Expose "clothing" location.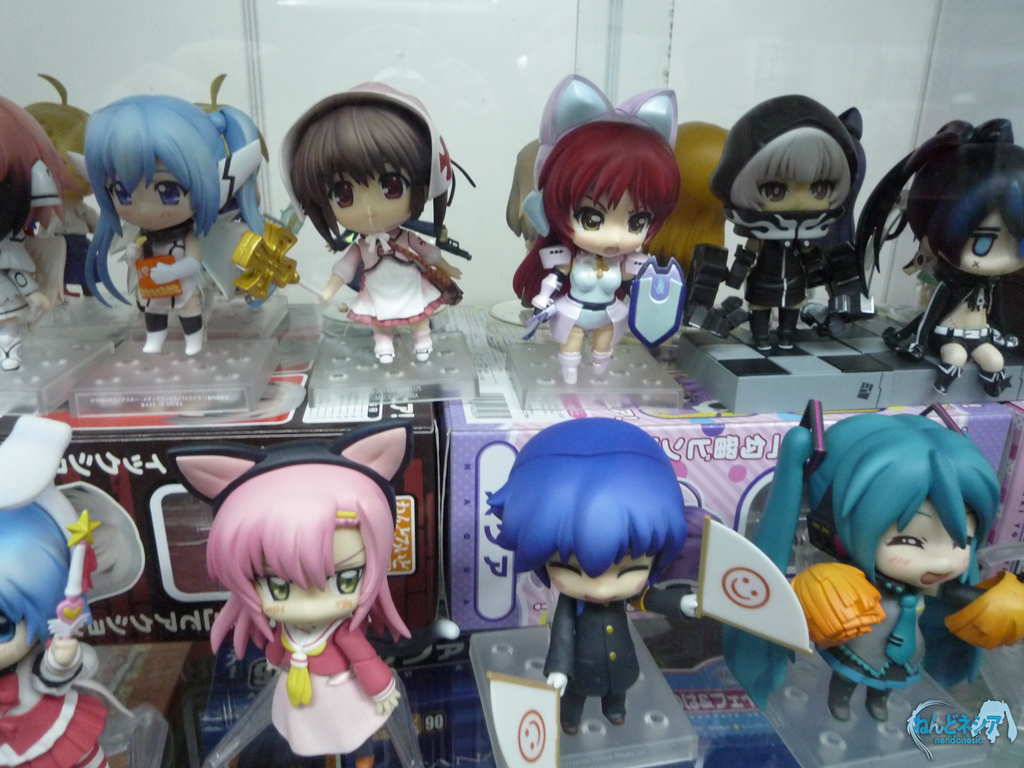
Exposed at 255,618,402,761.
